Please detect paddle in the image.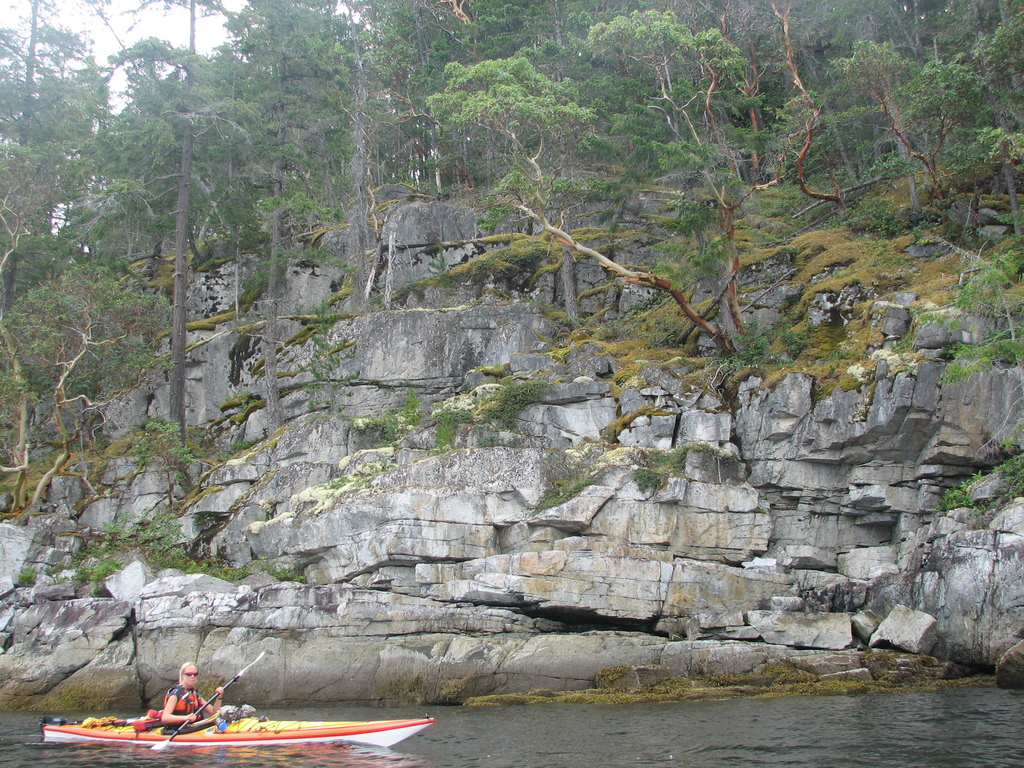
97:717:148:725.
